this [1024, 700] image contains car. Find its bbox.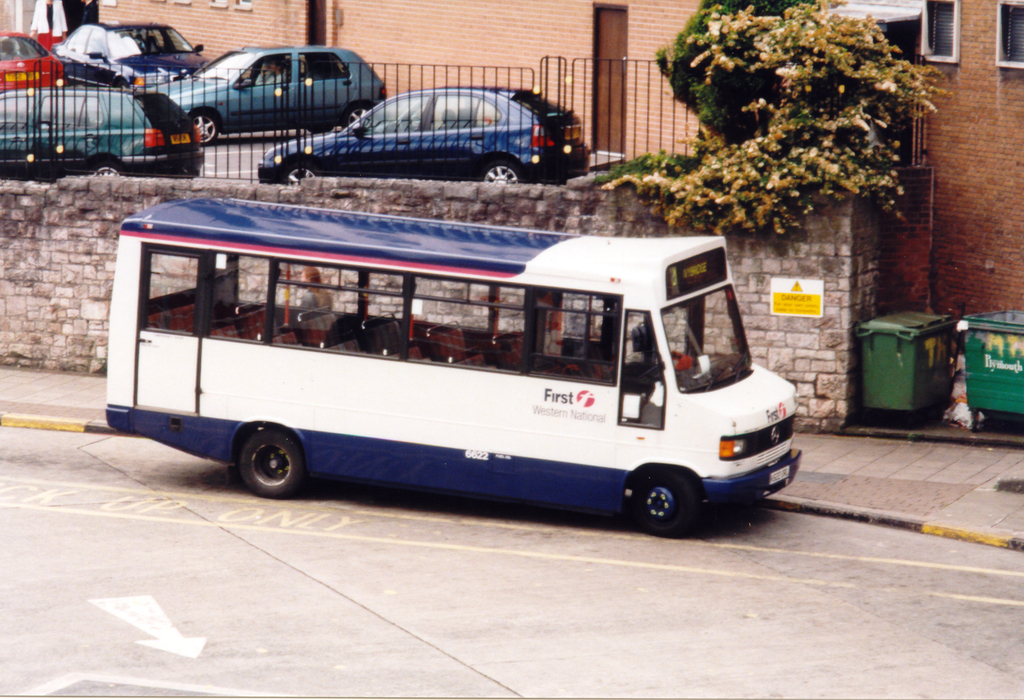
[x1=255, y1=85, x2=591, y2=183].
